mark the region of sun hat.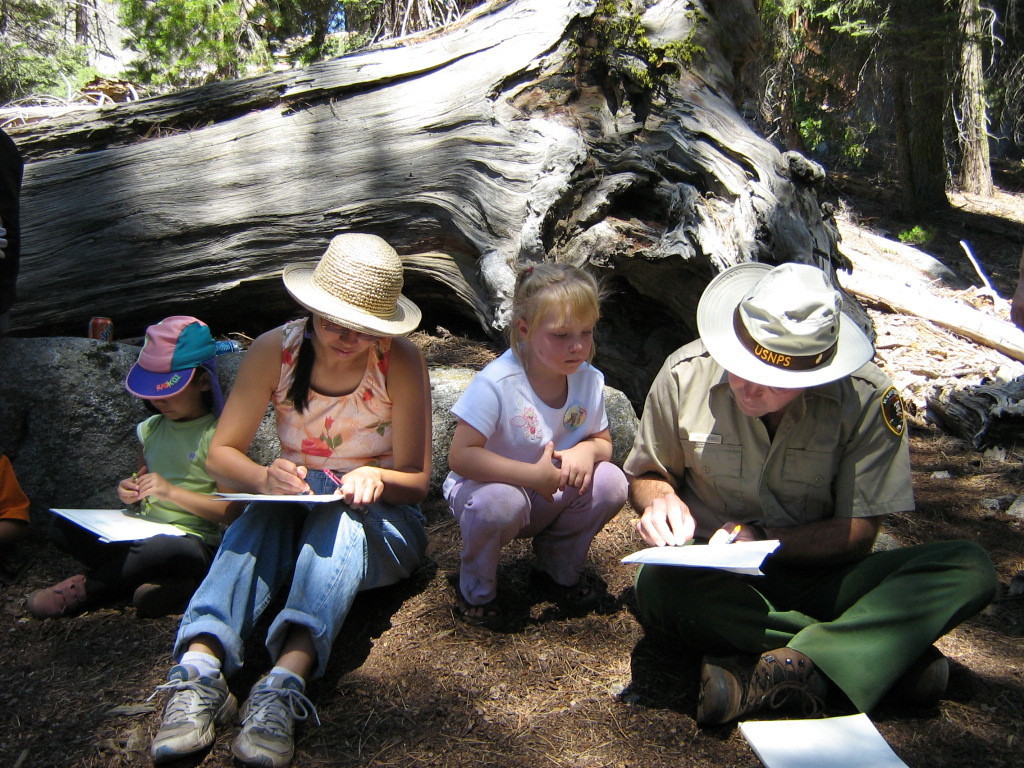
Region: 280/231/423/332.
